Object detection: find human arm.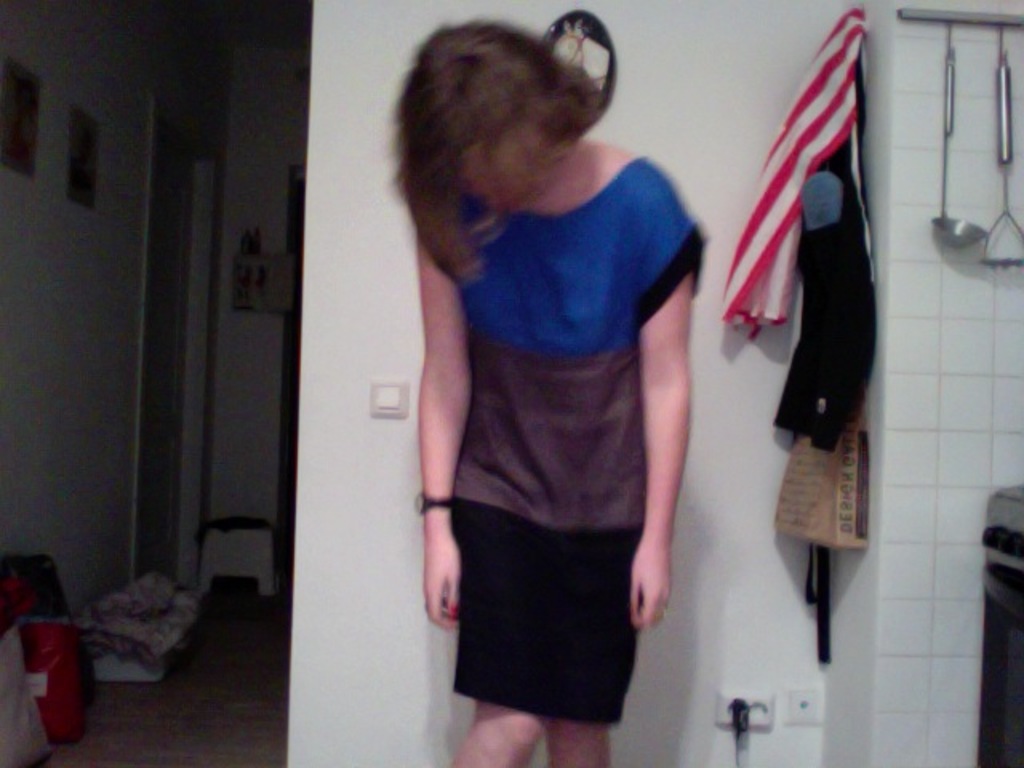
(left=411, top=194, right=480, bottom=629).
